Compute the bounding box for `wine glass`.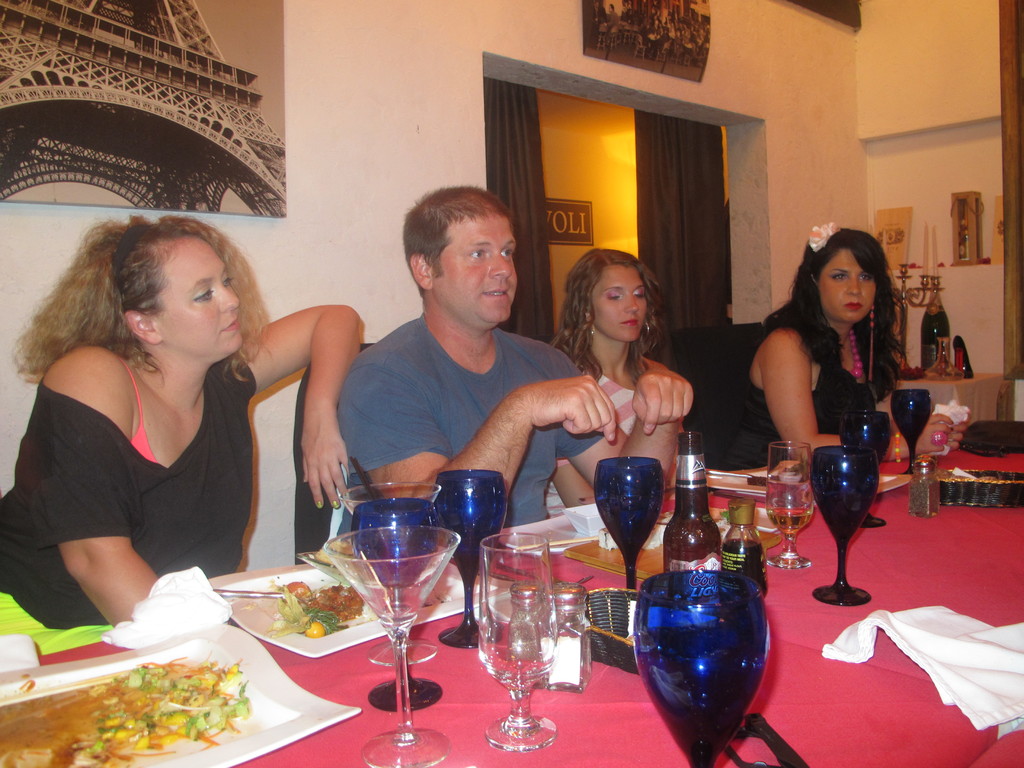
{"left": 771, "top": 442, "right": 812, "bottom": 523}.
